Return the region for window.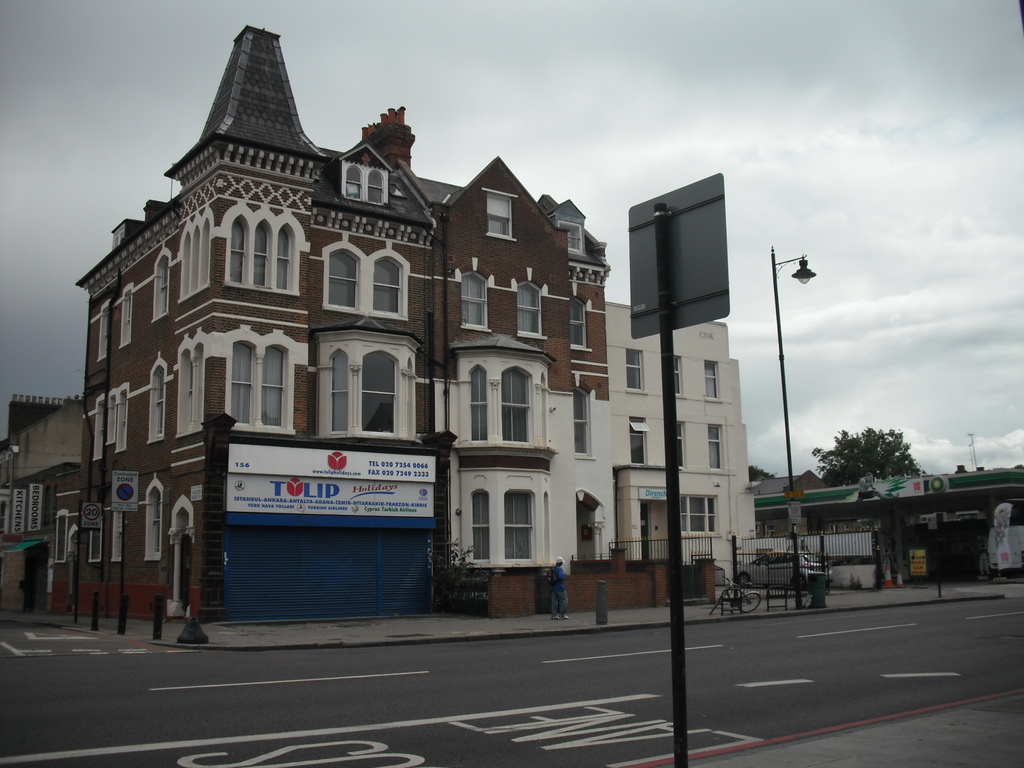
{"left": 673, "top": 353, "right": 684, "bottom": 399}.
